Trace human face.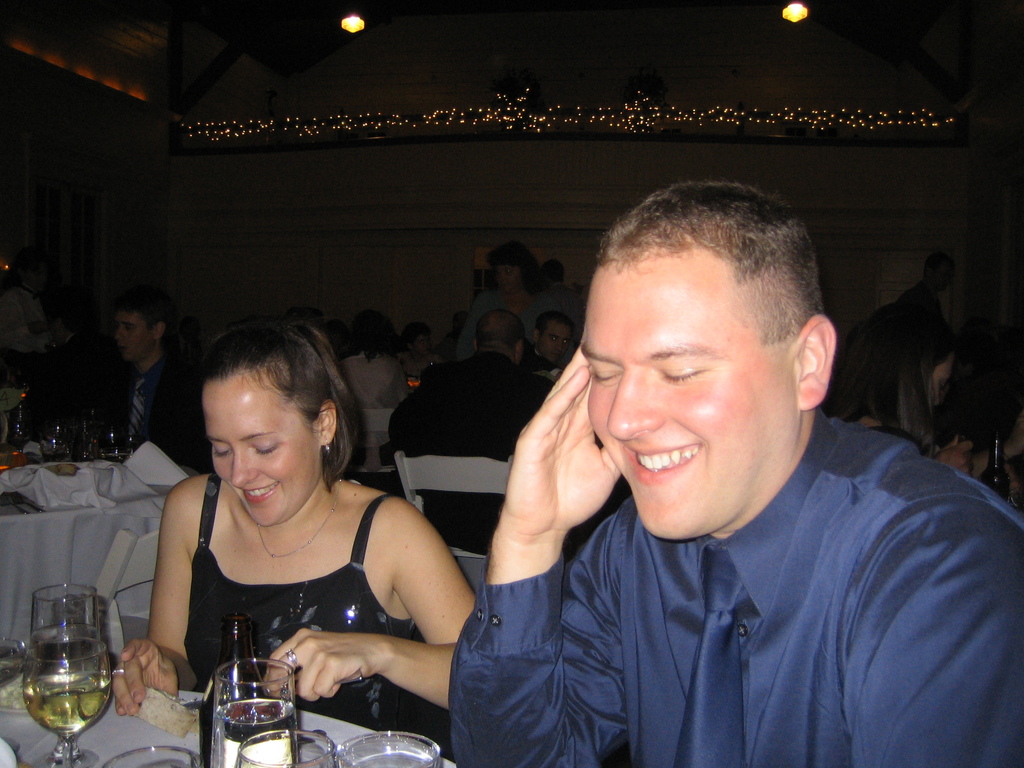
Traced to (202,372,318,524).
